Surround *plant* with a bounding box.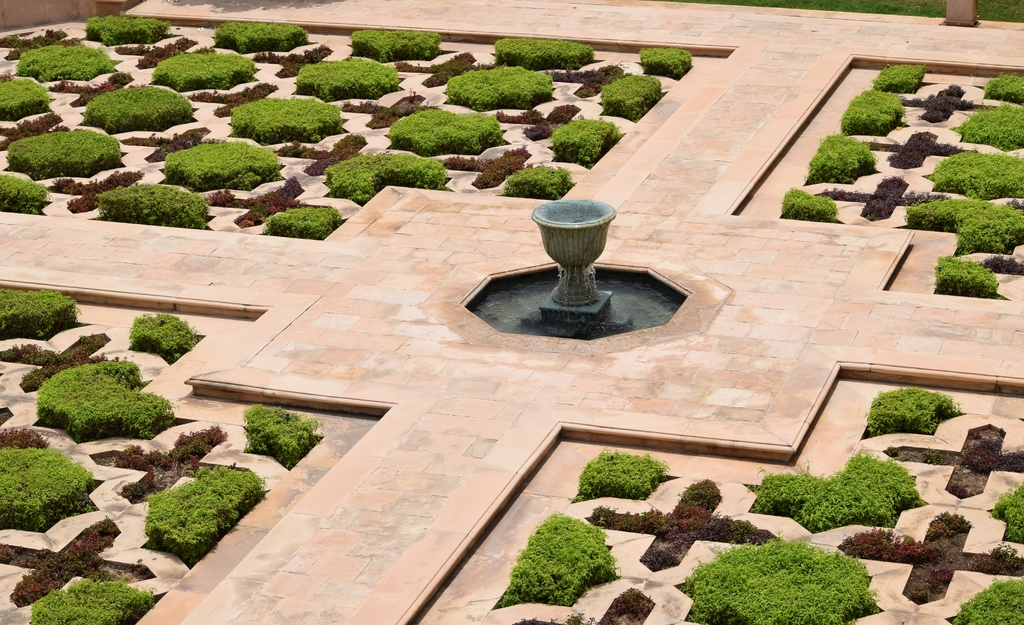
locate(950, 103, 1023, 144).
